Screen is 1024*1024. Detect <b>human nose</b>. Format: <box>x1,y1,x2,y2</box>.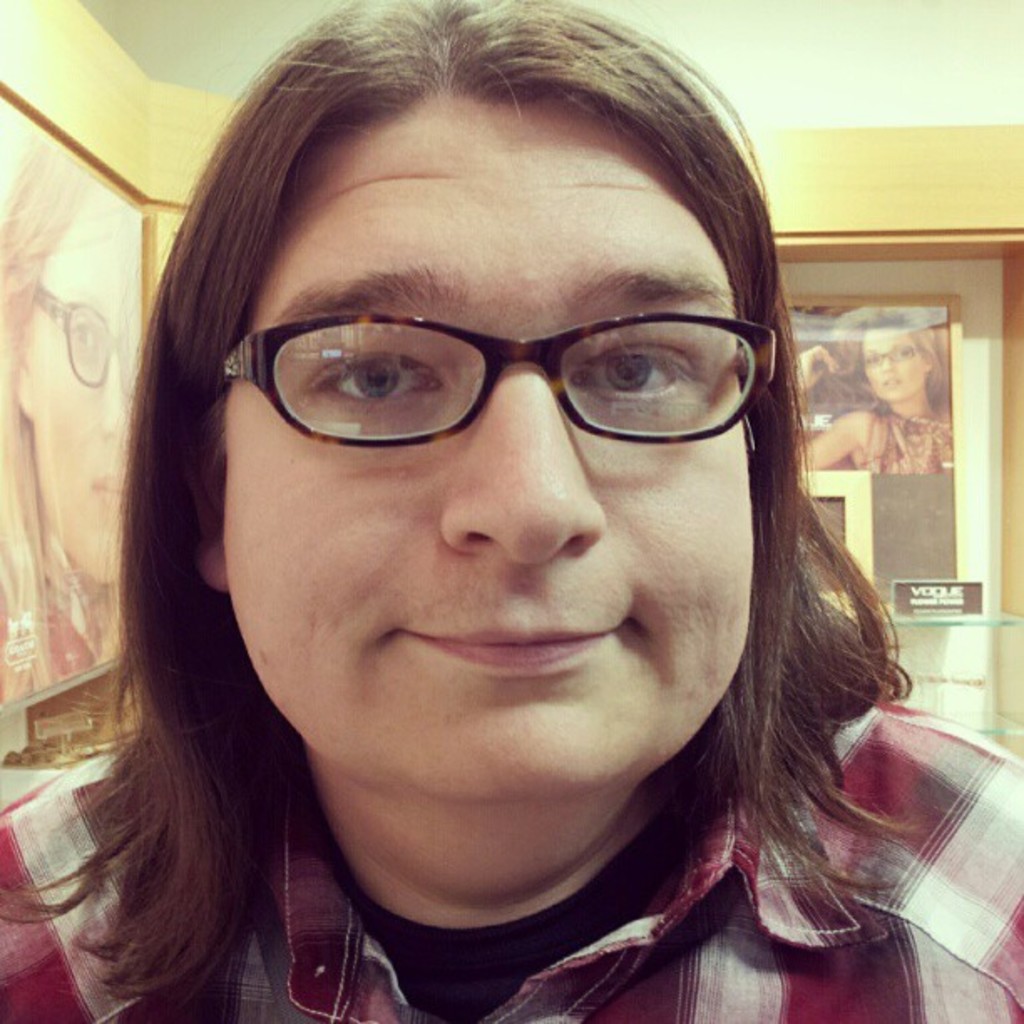
<box>437,360,611,566</box>.
